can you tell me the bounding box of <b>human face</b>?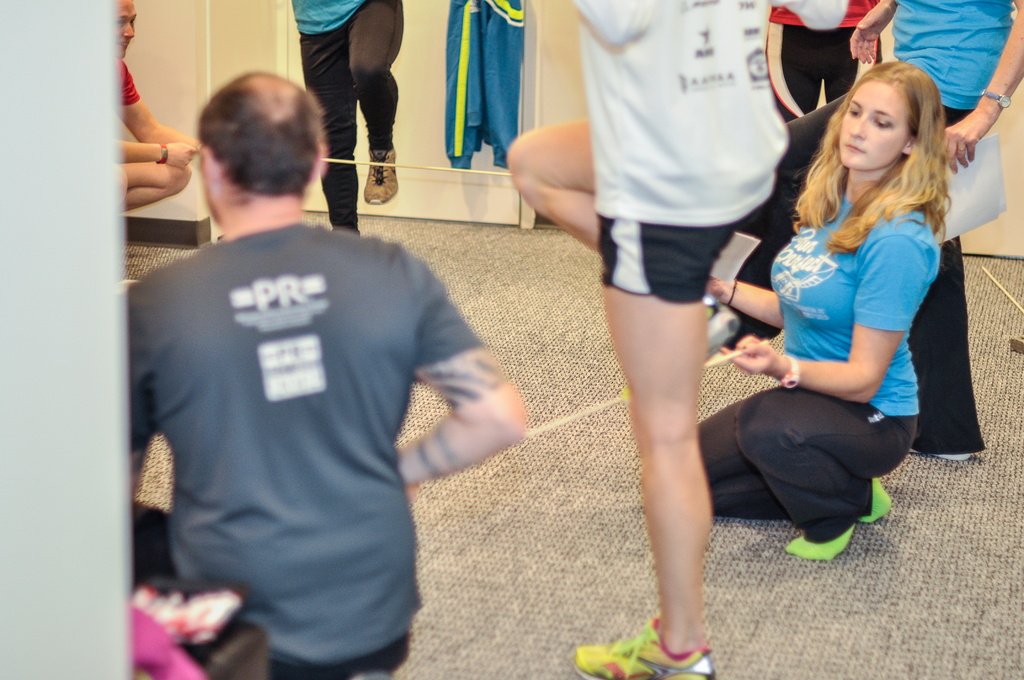
x1=117, y1=0, x2=137, y2=59.
